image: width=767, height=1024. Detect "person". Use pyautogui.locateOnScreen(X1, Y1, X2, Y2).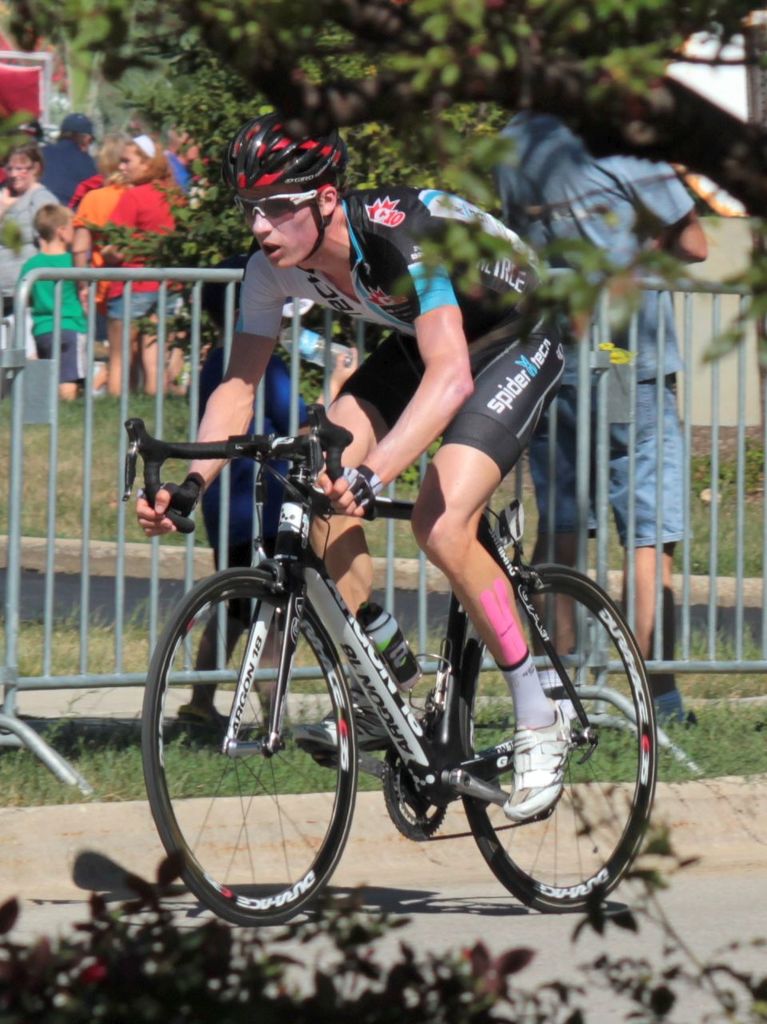
pyautogui.locateOnScreen(169, 124, 209, 194).
